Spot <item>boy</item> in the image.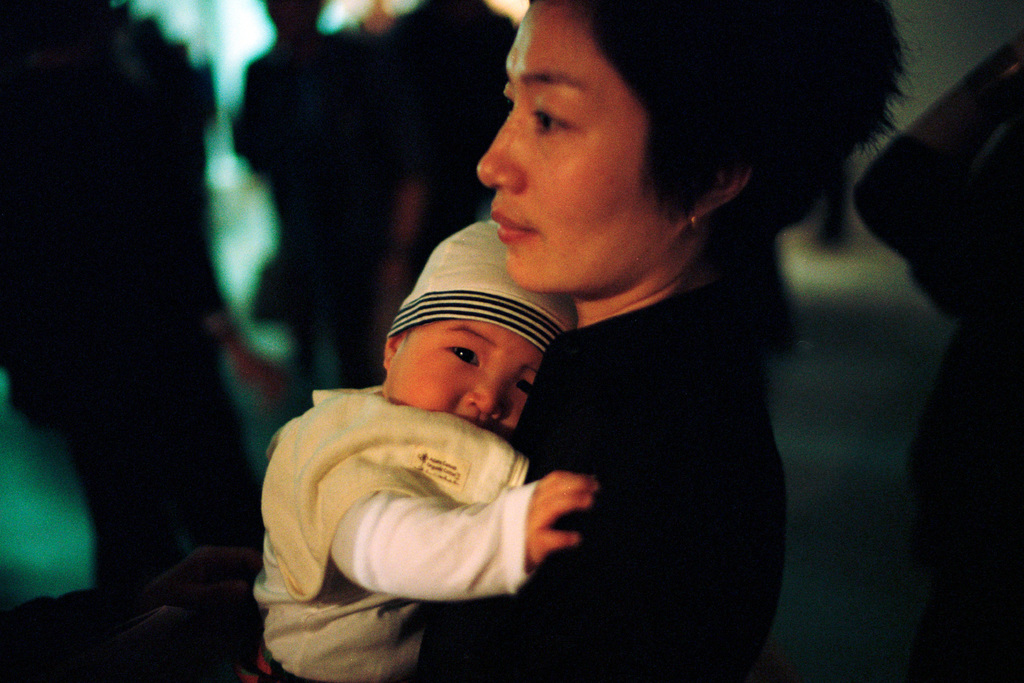
<item>boy</item> found at <bbox>252, 221, 620, 649</bbox>.
